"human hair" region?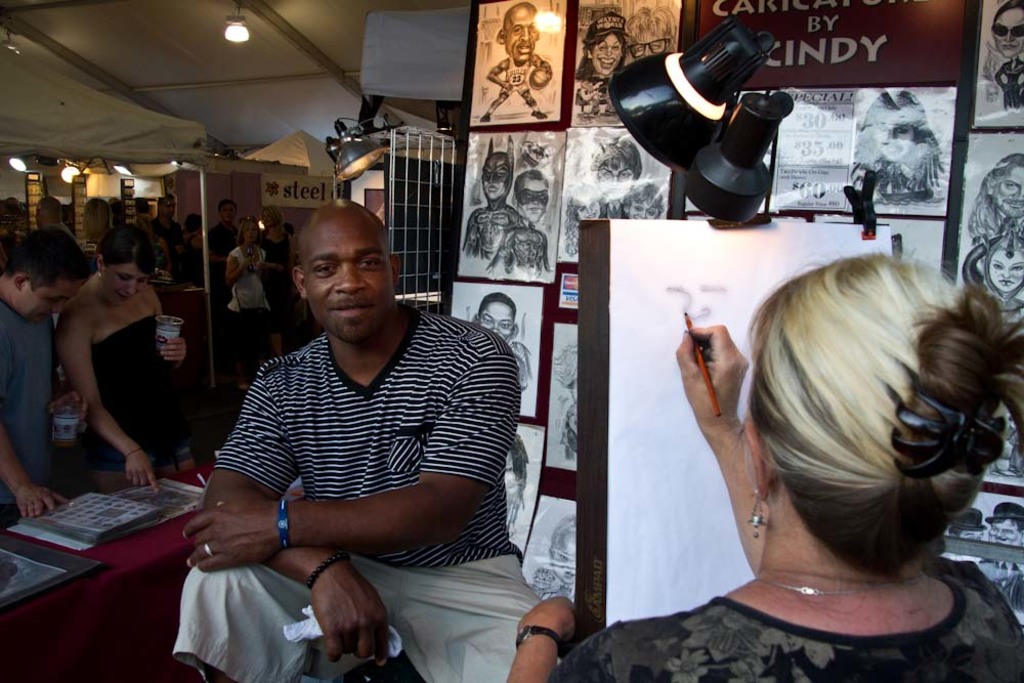
pyautogui.locateOnScreen(994, 2, 1023, 19)
